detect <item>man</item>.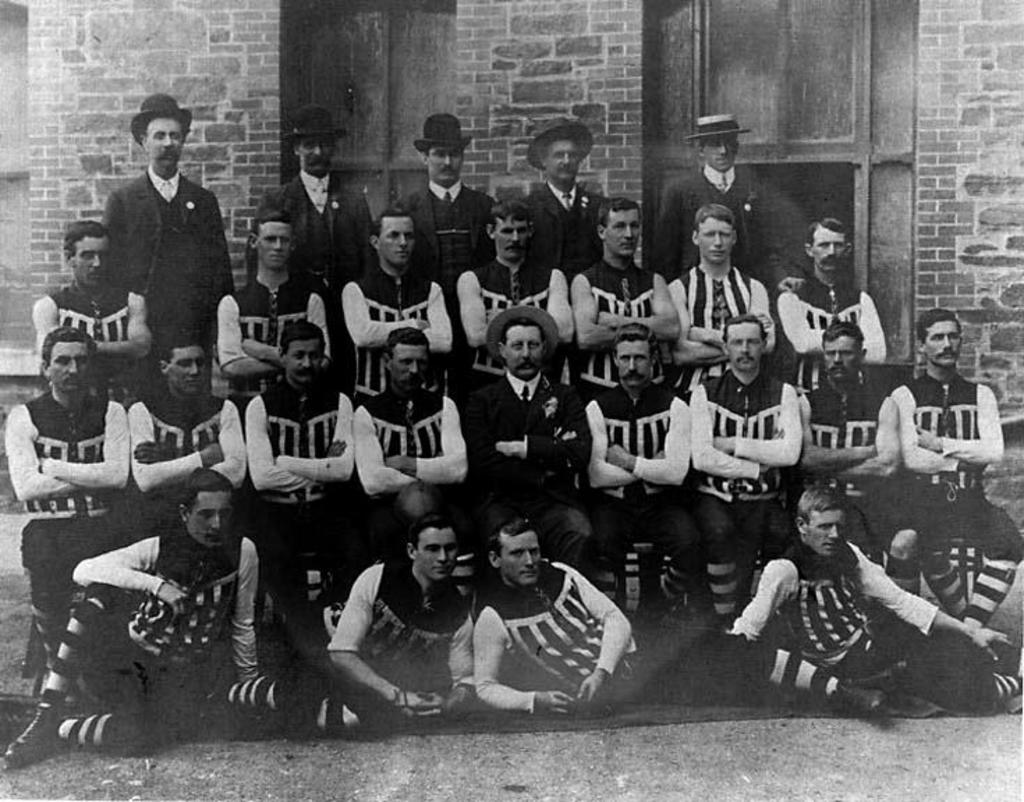
Detected at bbox=(730, 486, 1023, 716).
